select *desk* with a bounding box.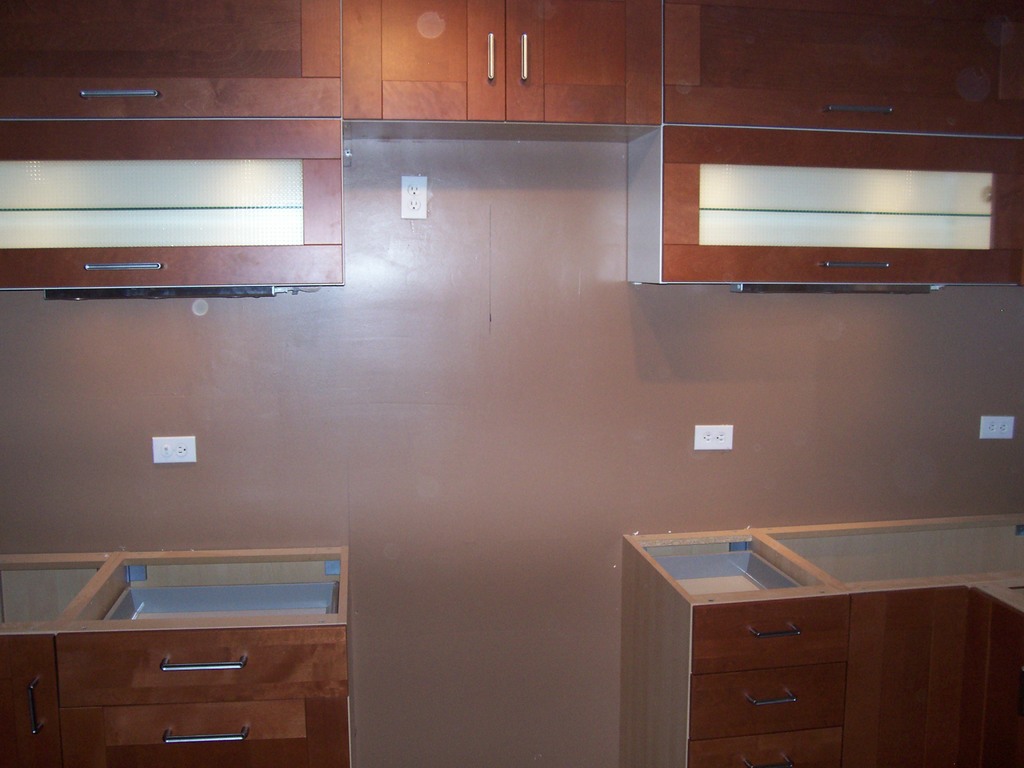
bbox=(606, 492, 1012, 767).
